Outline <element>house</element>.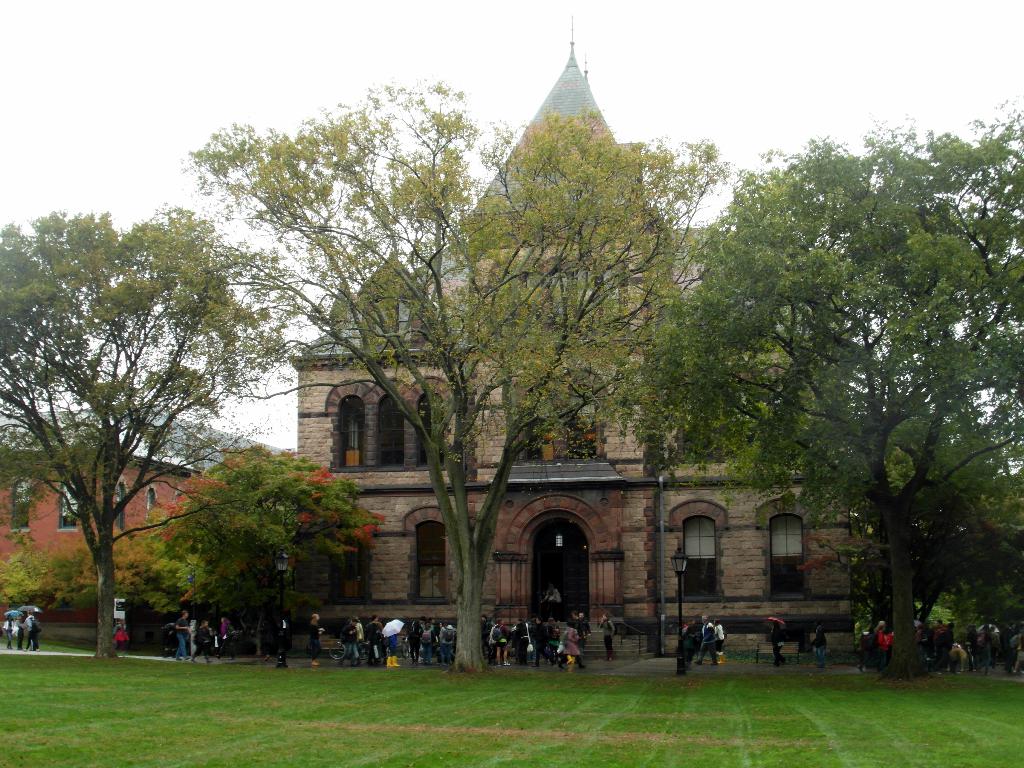
Outline: [left=113, top=106, right=878, bottom=682].
